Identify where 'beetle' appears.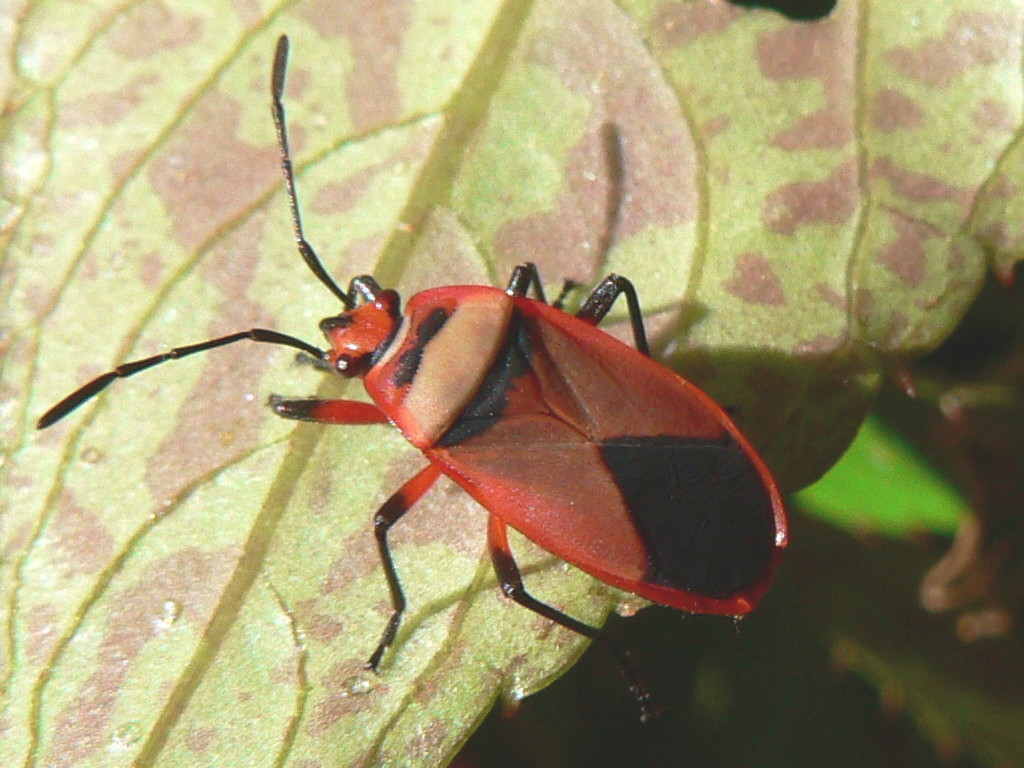
Appears at bbox=(59, 99, 801, 706).
